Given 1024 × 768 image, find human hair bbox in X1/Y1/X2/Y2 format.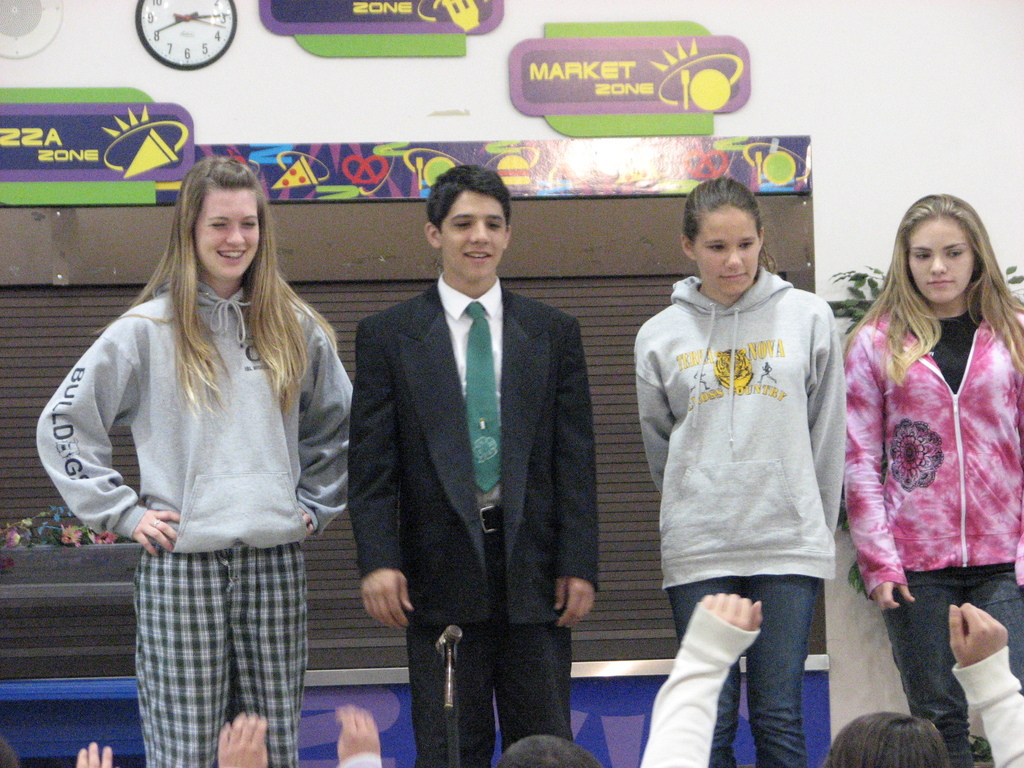
91/155/338/413.
